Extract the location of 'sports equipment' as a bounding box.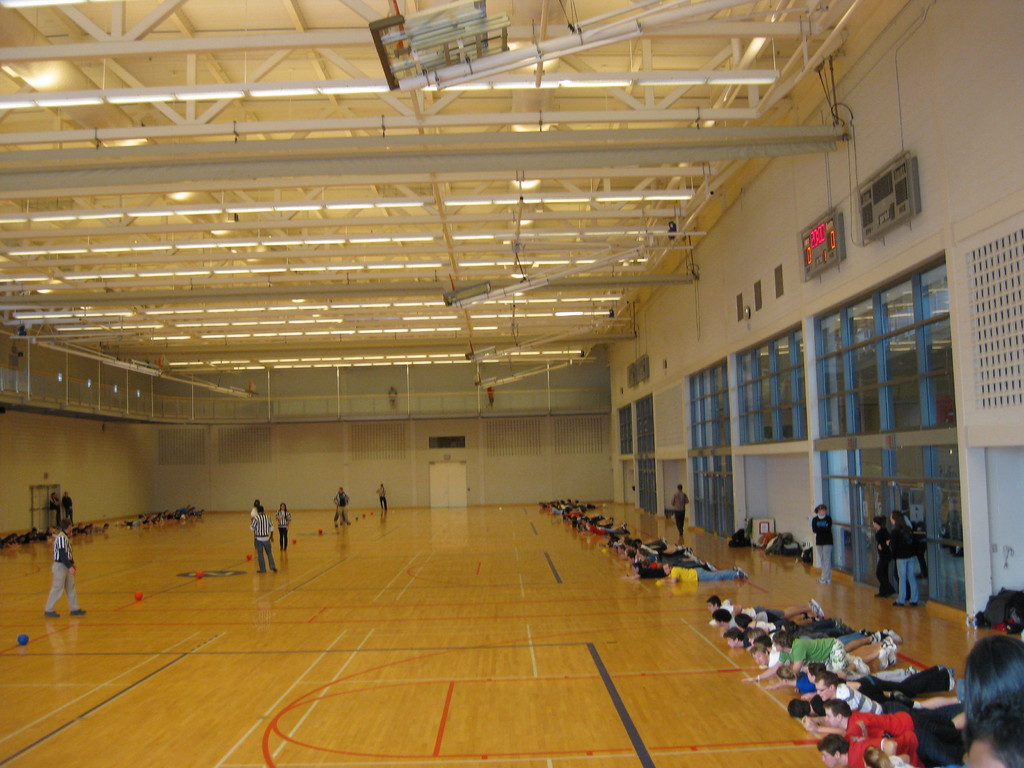
box(316, 525, 324, 534).
